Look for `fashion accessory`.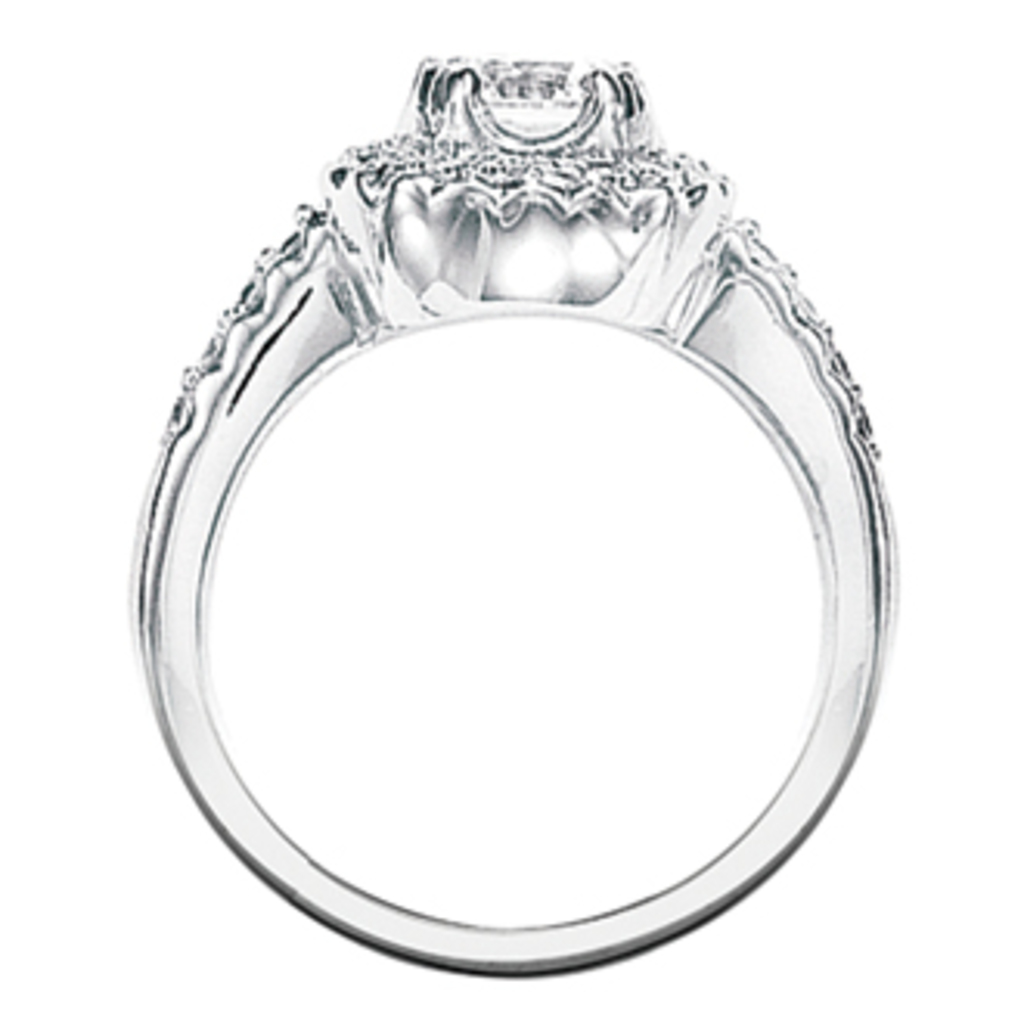
Found: (left=130, top=62, right=928, bottom=984).
